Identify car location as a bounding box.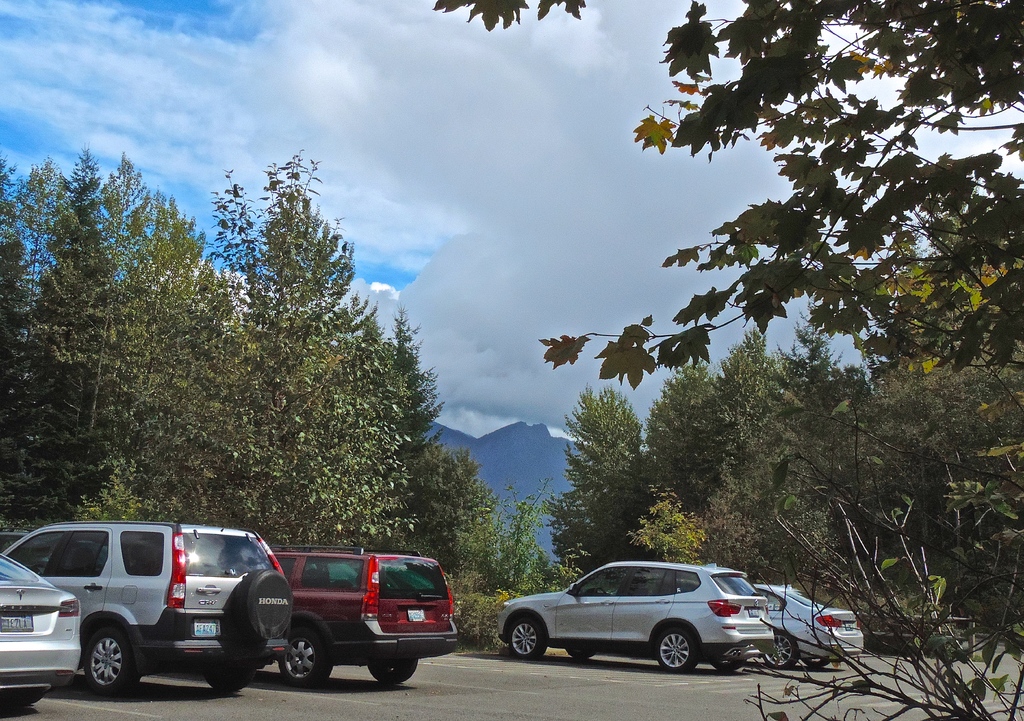
[left=0, top=554, right=86, bottom=713].
